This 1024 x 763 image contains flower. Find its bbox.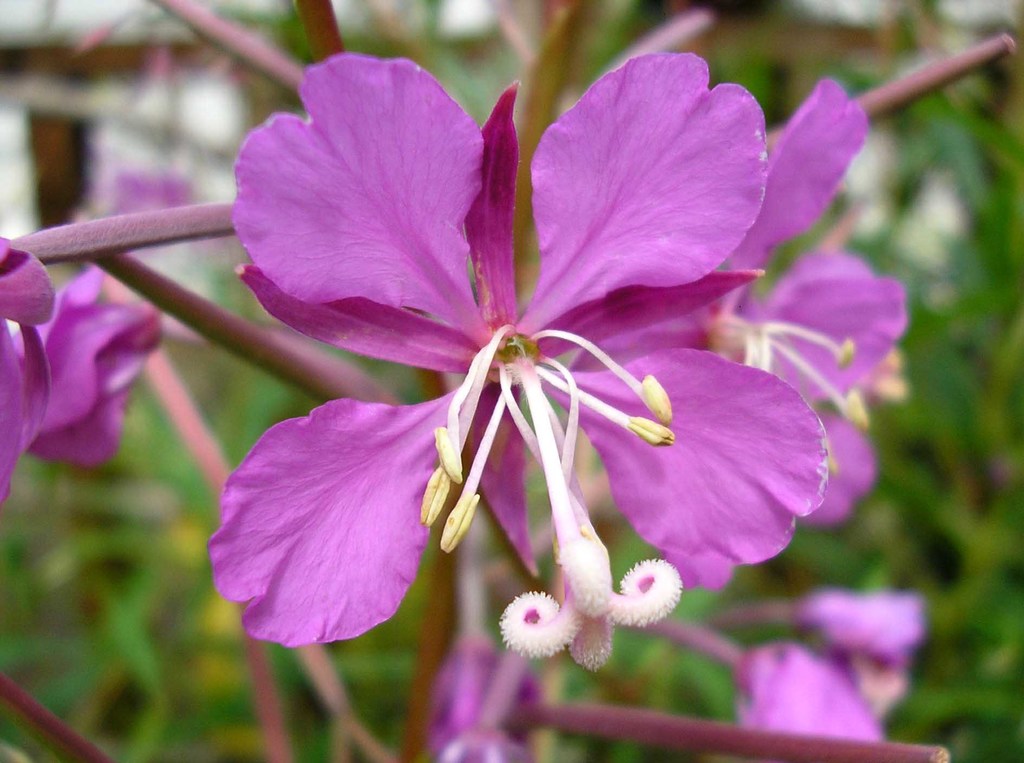
x1=788, y1=595, x2=927, y2=711.
